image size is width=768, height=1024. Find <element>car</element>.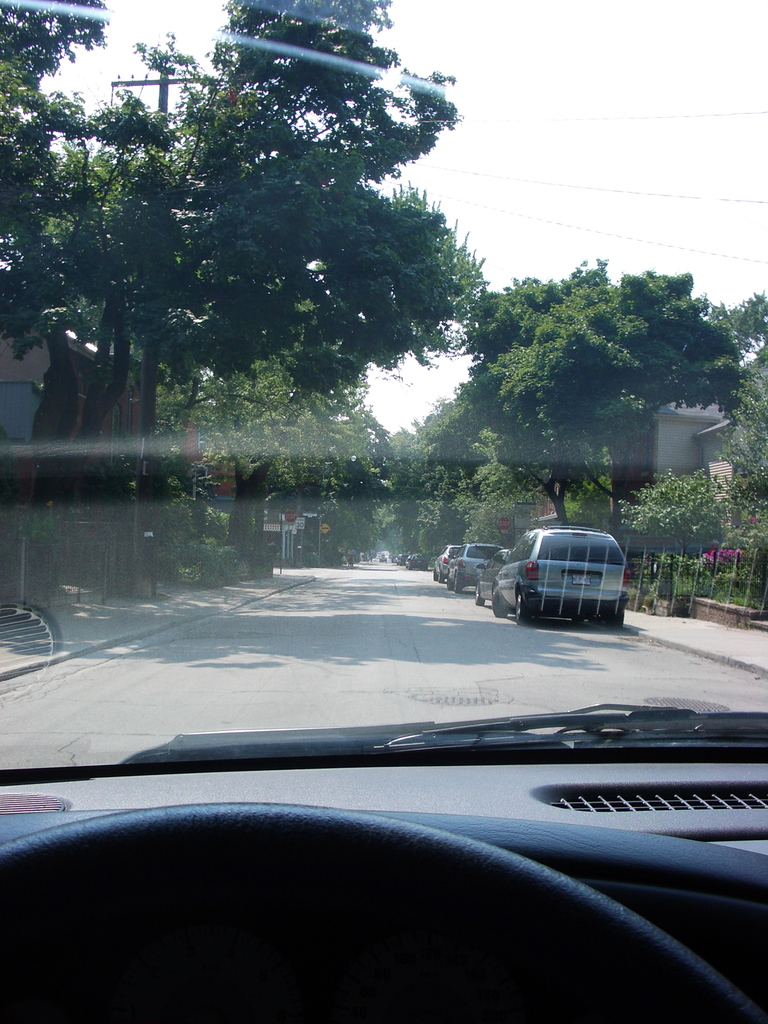
select_region(433, 545, 462, 581).
